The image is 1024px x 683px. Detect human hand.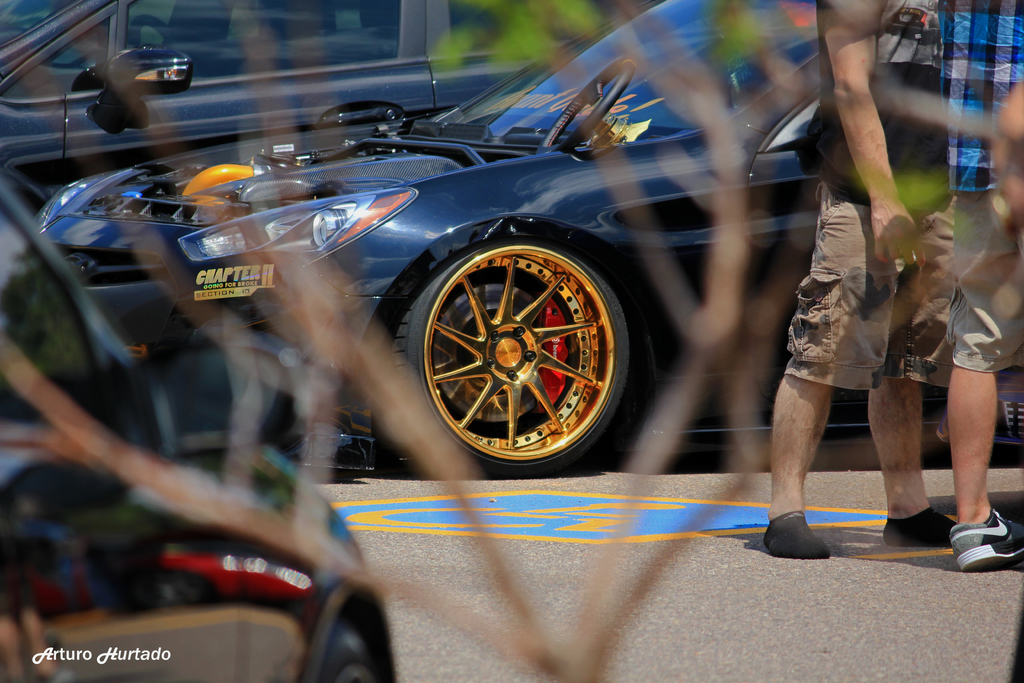
Detection: x1=874 y1=201 x2=928 y2=264.
